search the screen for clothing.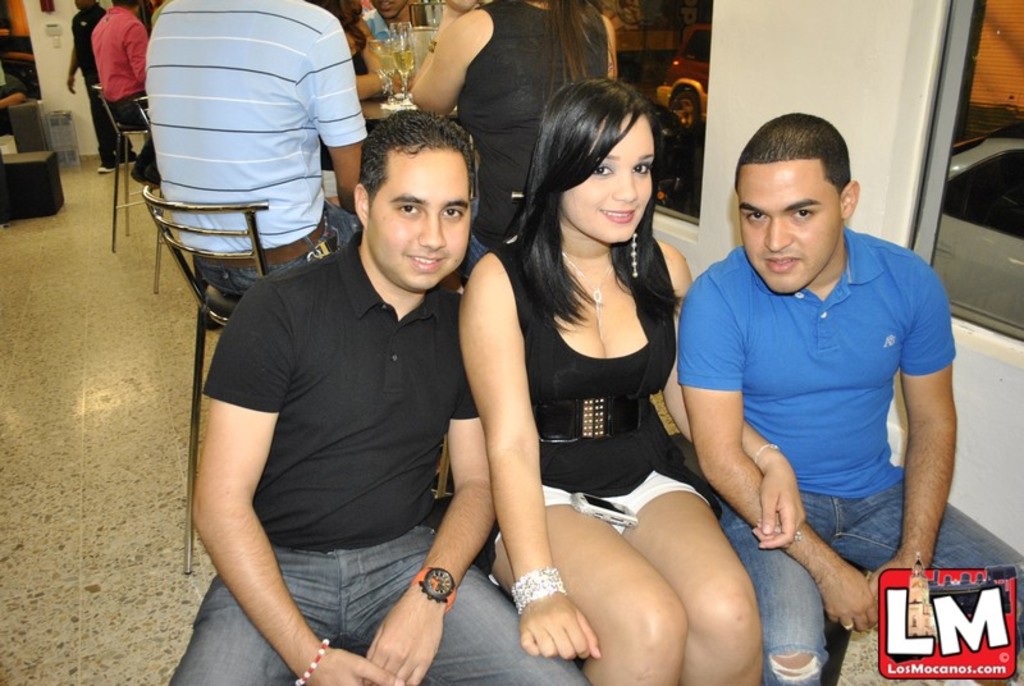
Found at (left=165, top=225, right=588, bottom=685).
